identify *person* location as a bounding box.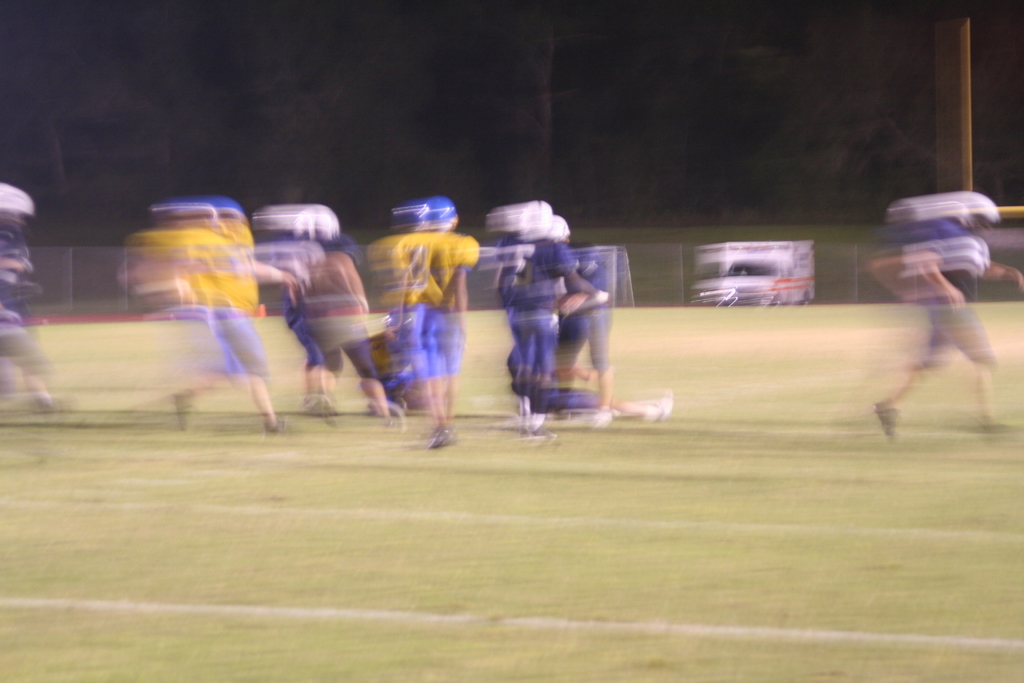
159 201 309 427.
